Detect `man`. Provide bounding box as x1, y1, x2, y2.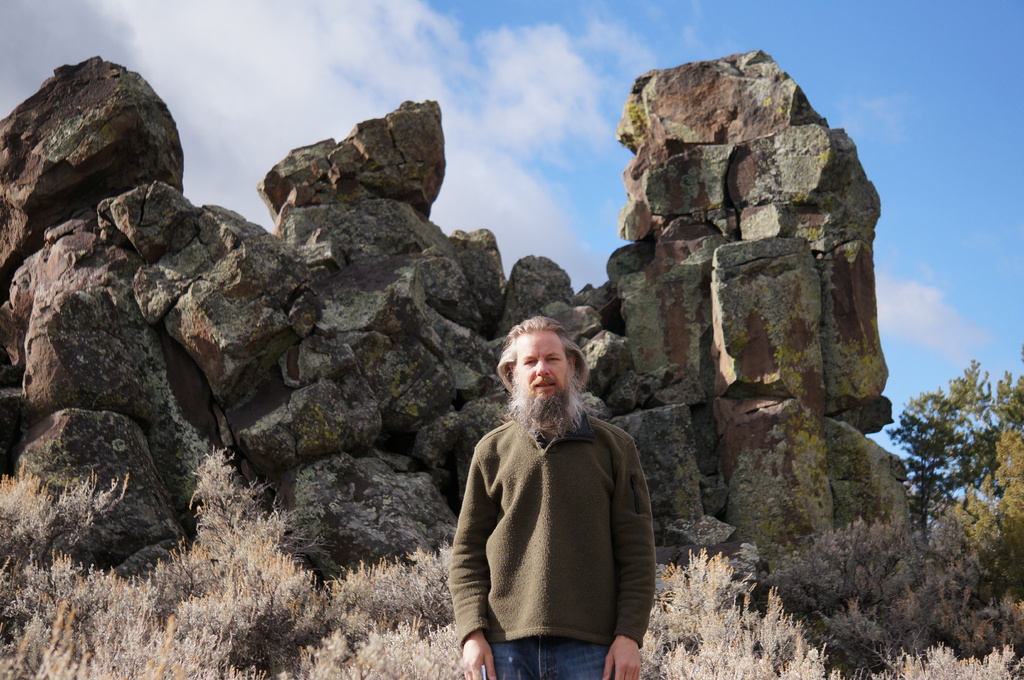
449, 315, 655, 679.
